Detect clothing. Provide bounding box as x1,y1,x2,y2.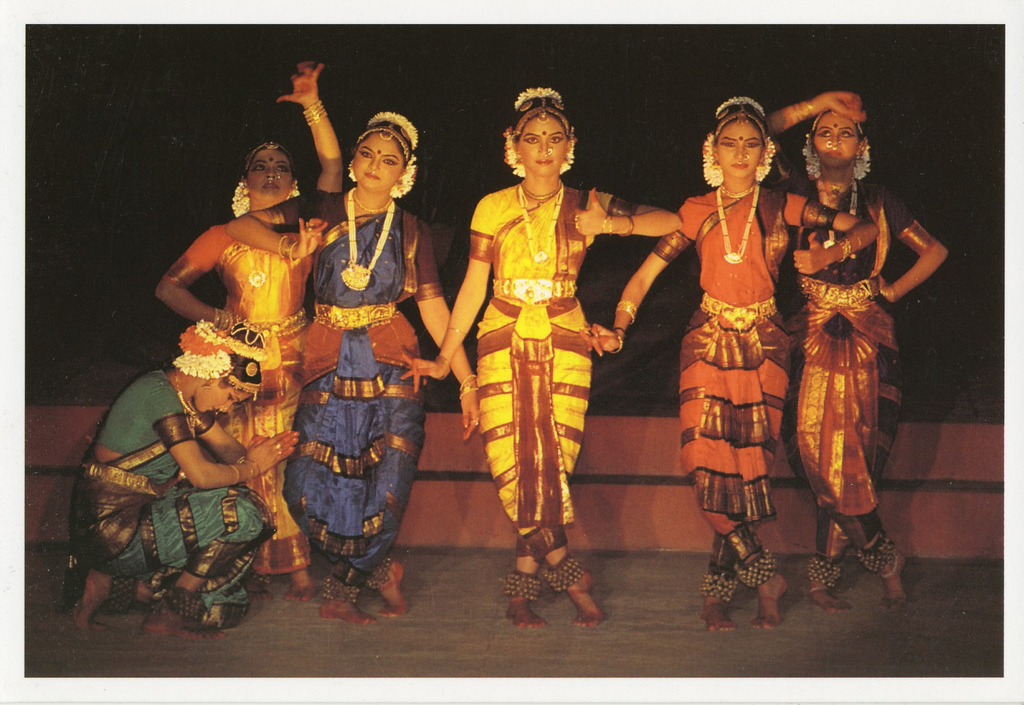
69,360,279,622.
